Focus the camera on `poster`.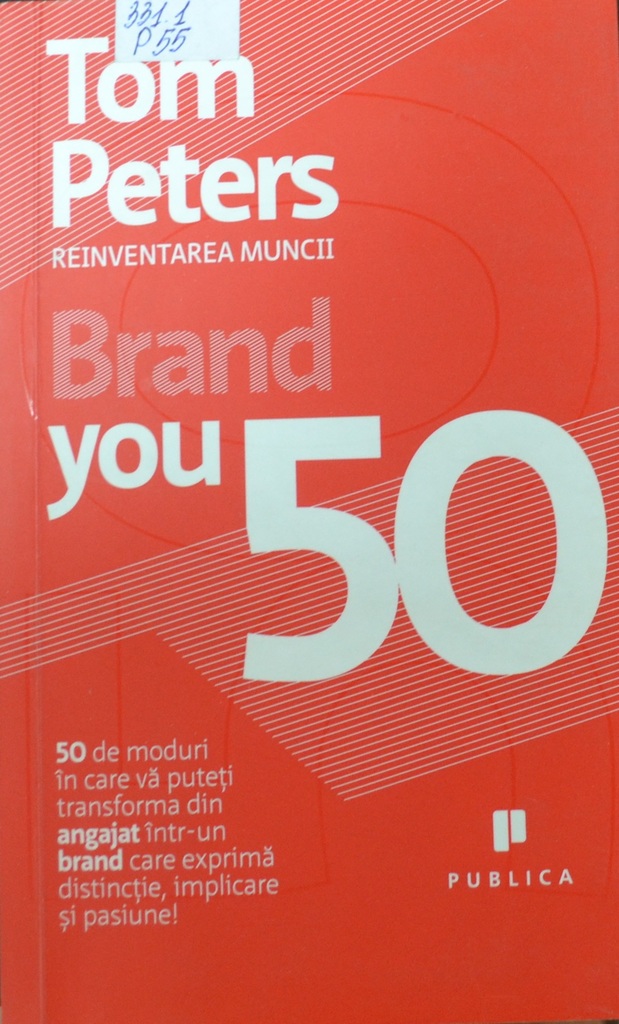
Focus region: x1=0 y1=0 x2=618 y2=1023.
